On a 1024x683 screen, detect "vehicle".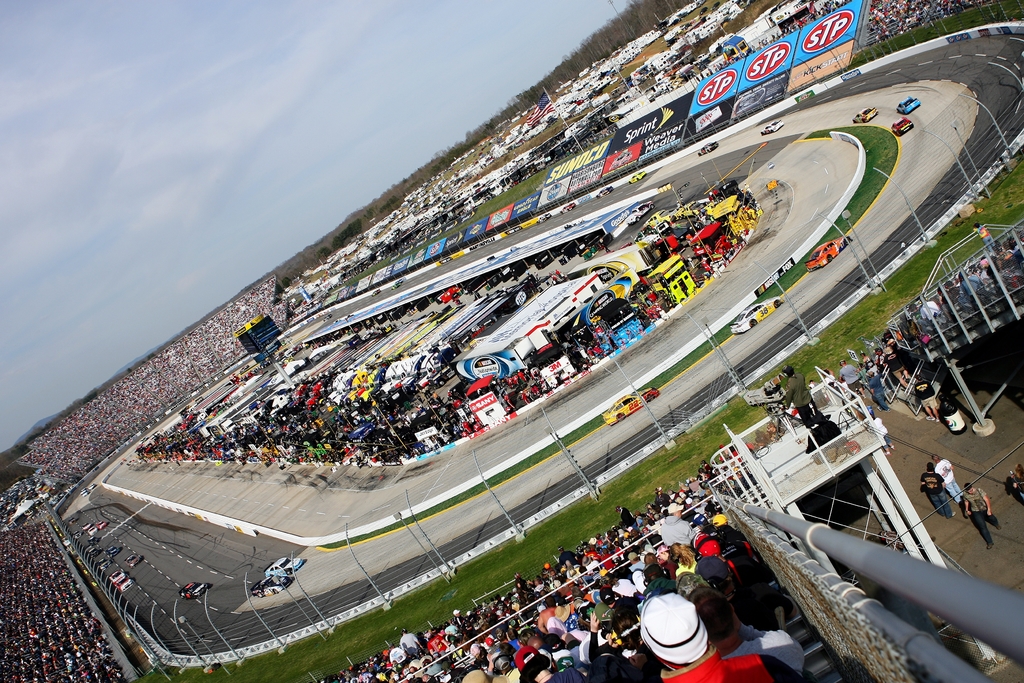
[324,314,335,323].
